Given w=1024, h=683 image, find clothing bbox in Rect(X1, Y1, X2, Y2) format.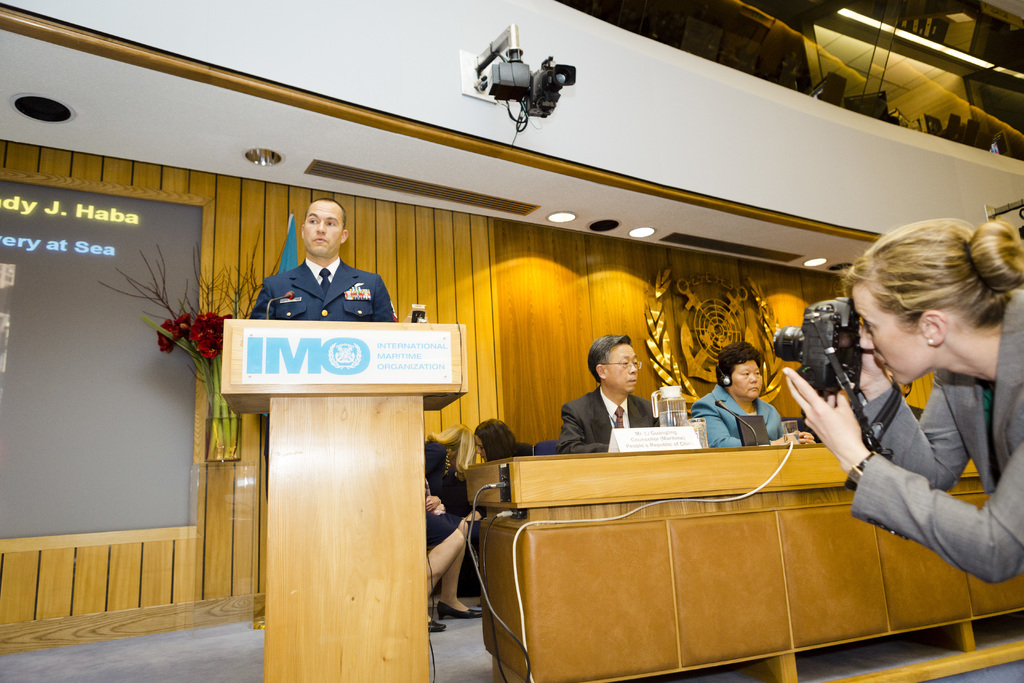
Rect(556, 383, 666, 457).
